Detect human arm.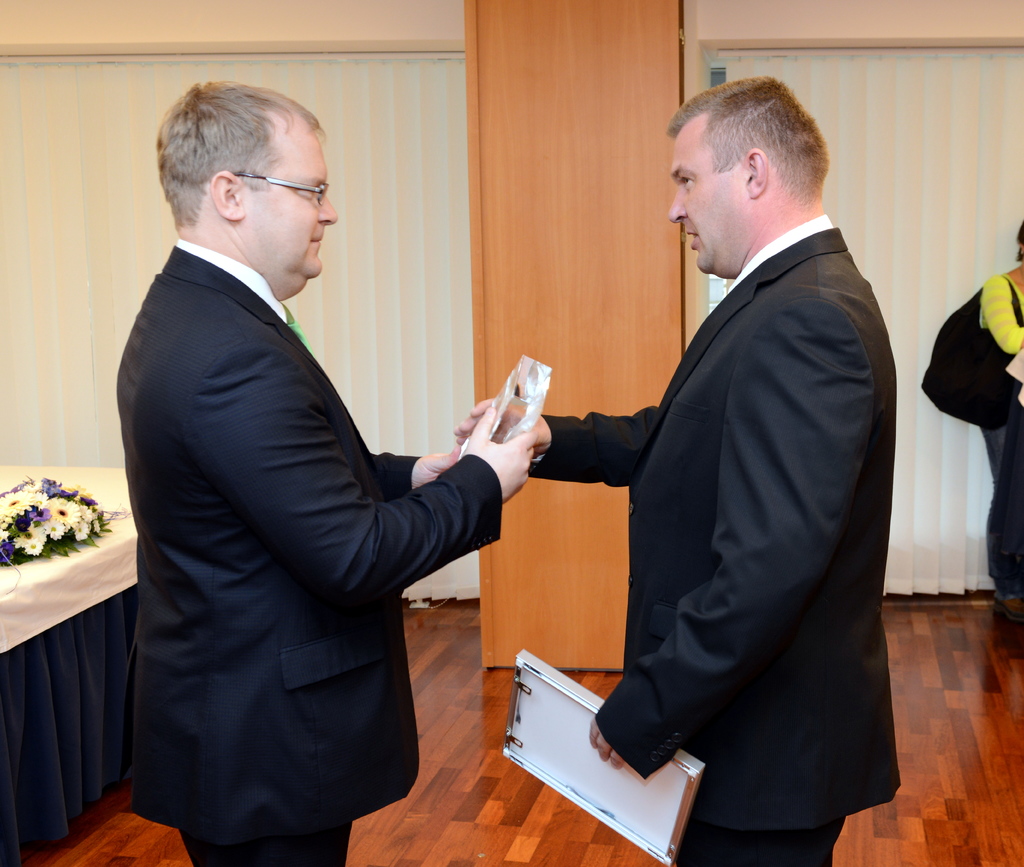
Detected at x1=471 y1=405 x2=536 y2=505.
